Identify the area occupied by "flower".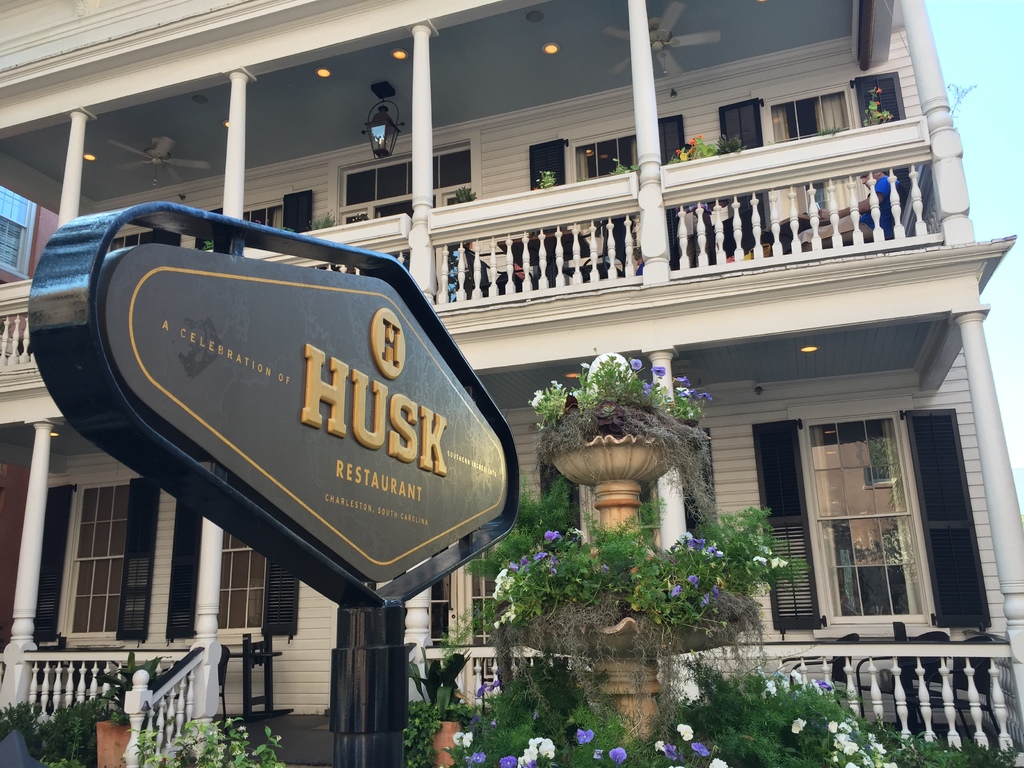
Area: 763 679 774 692.
